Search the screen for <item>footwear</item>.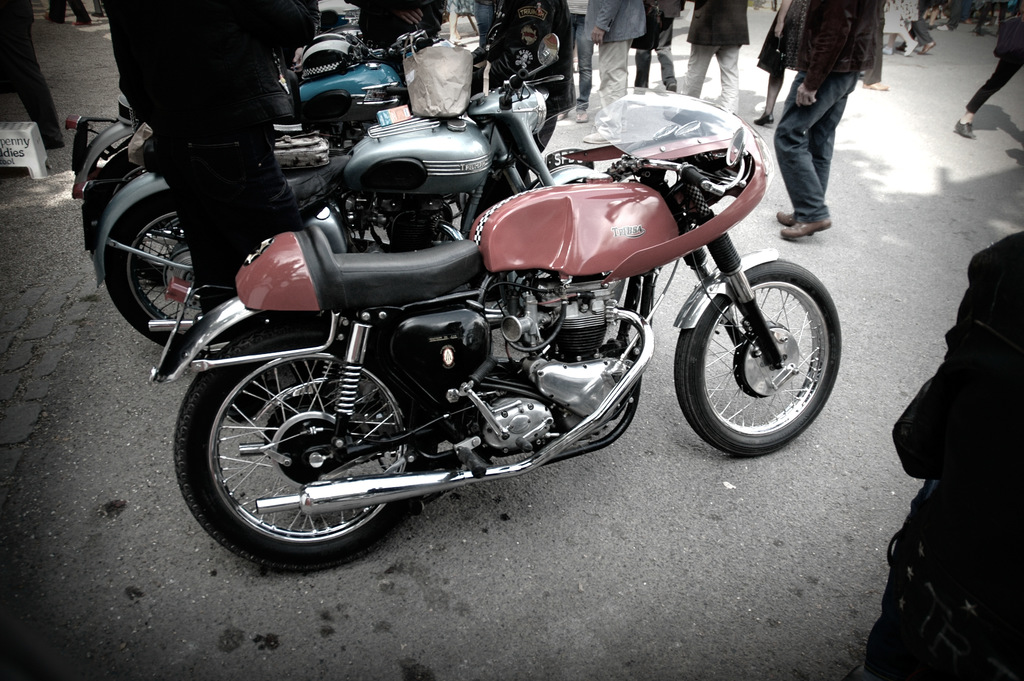
Found at region(917, 40, 937, 54).
